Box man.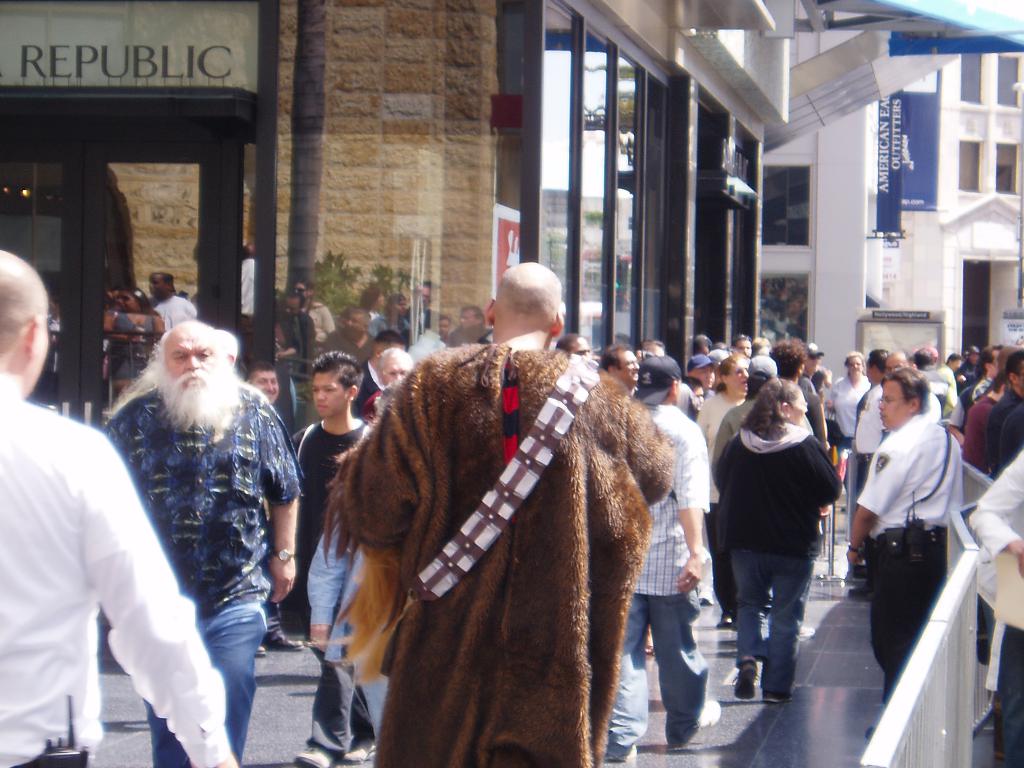
863, 360, 980, 636.
